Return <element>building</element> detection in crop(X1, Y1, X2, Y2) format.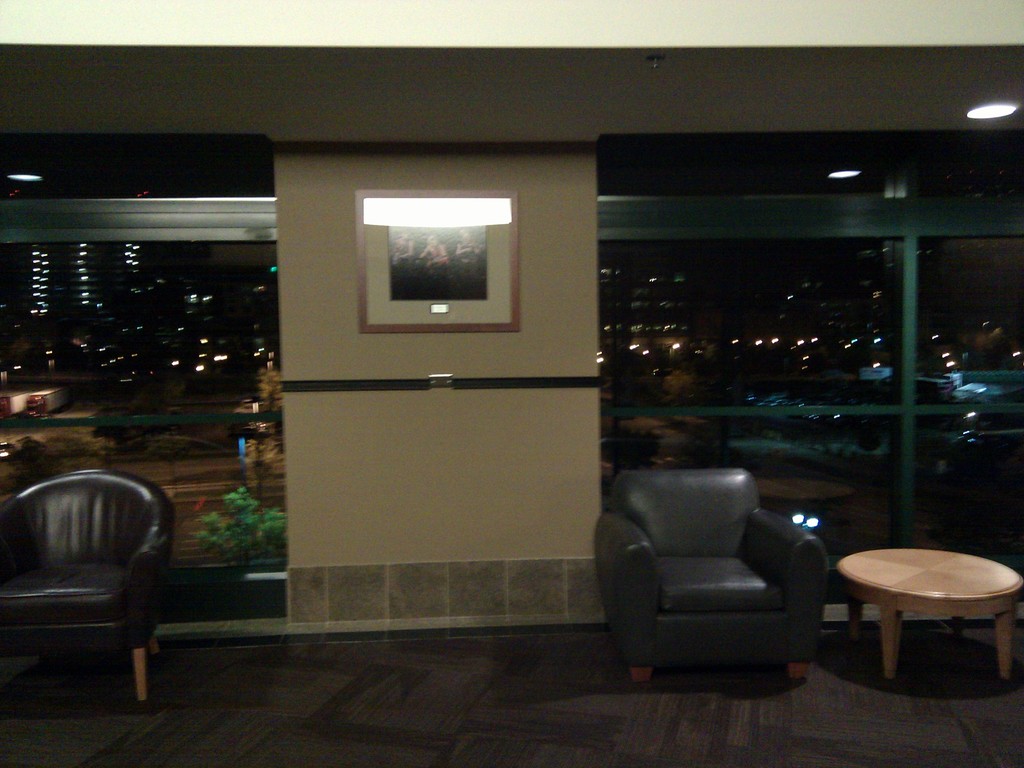
crop(2, 47, 1023, 767).
